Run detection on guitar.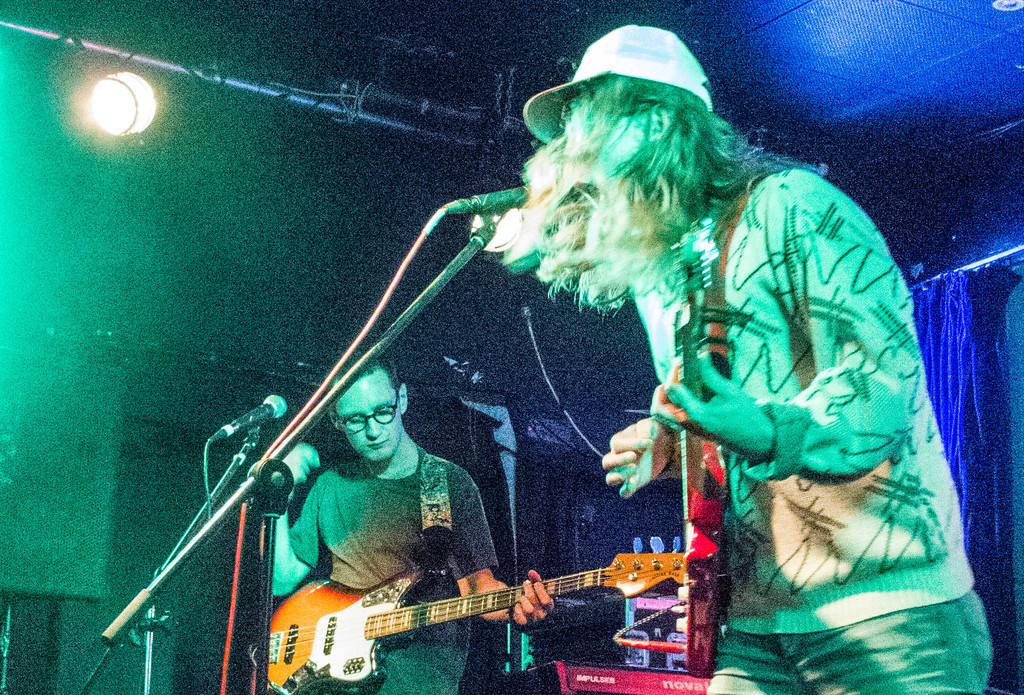
Result: 659:221:757:685.
